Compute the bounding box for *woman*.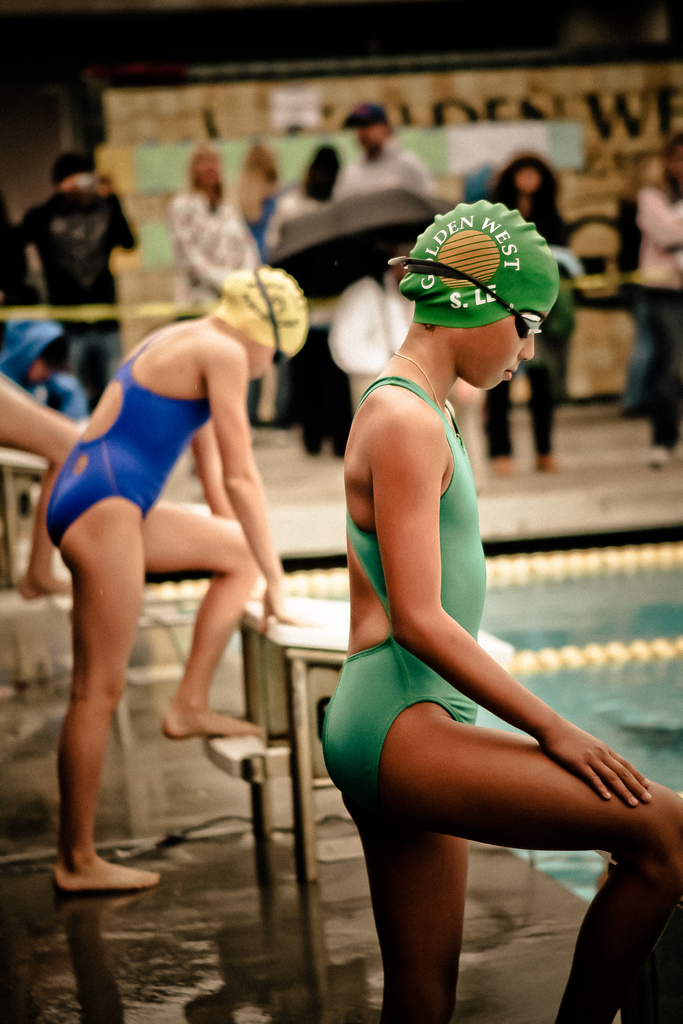
481,154,568,478.
